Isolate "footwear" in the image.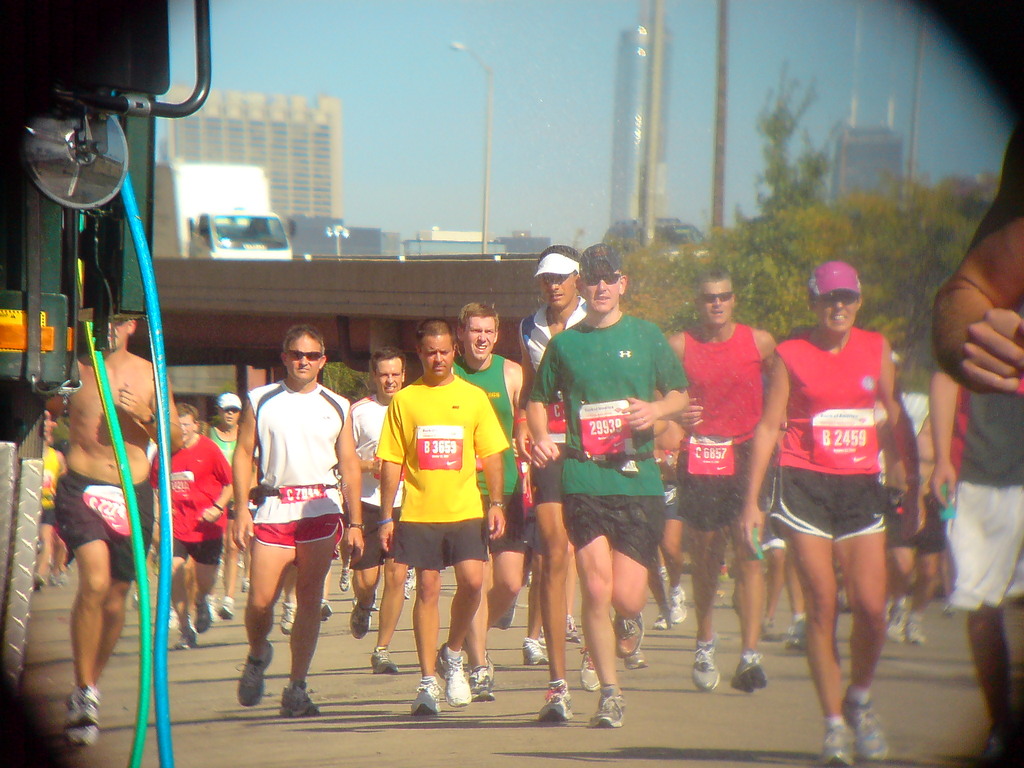
Isolated region: rect(621, 650, 653, 671).
